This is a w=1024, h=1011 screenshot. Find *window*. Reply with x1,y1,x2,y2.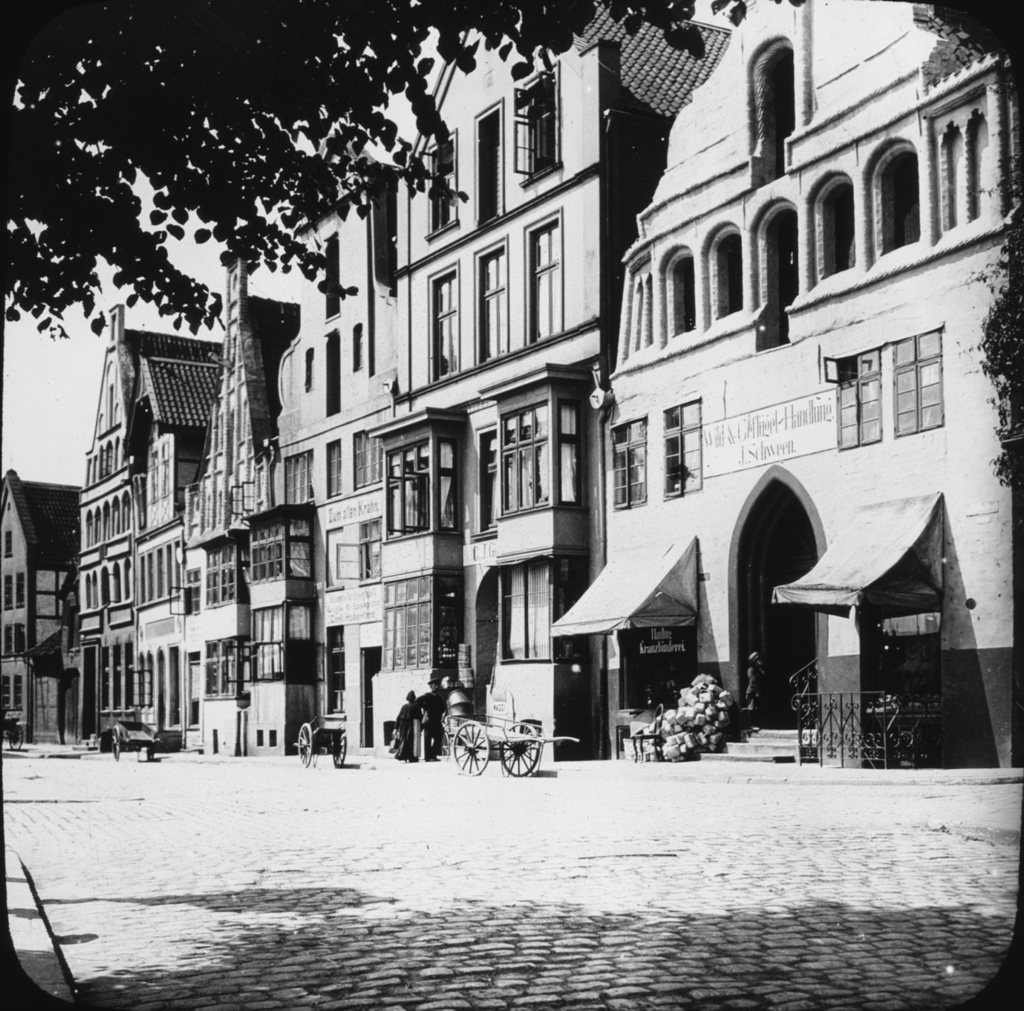
833,329,940,429.
